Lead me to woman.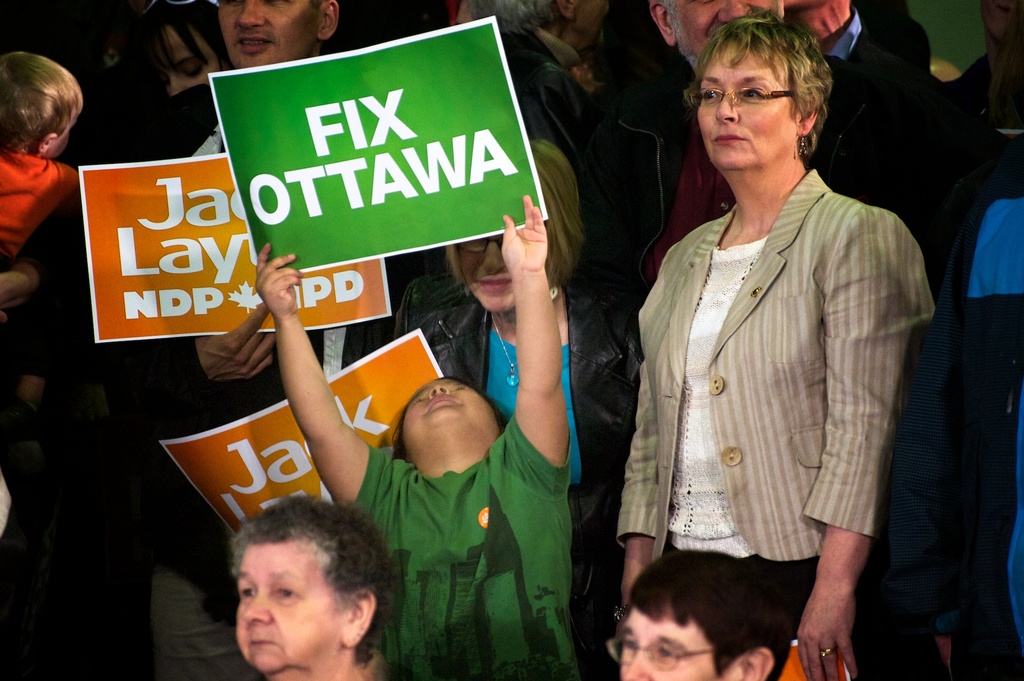
Lead to (x1=107, y1=0, x2=250, y2=102).
